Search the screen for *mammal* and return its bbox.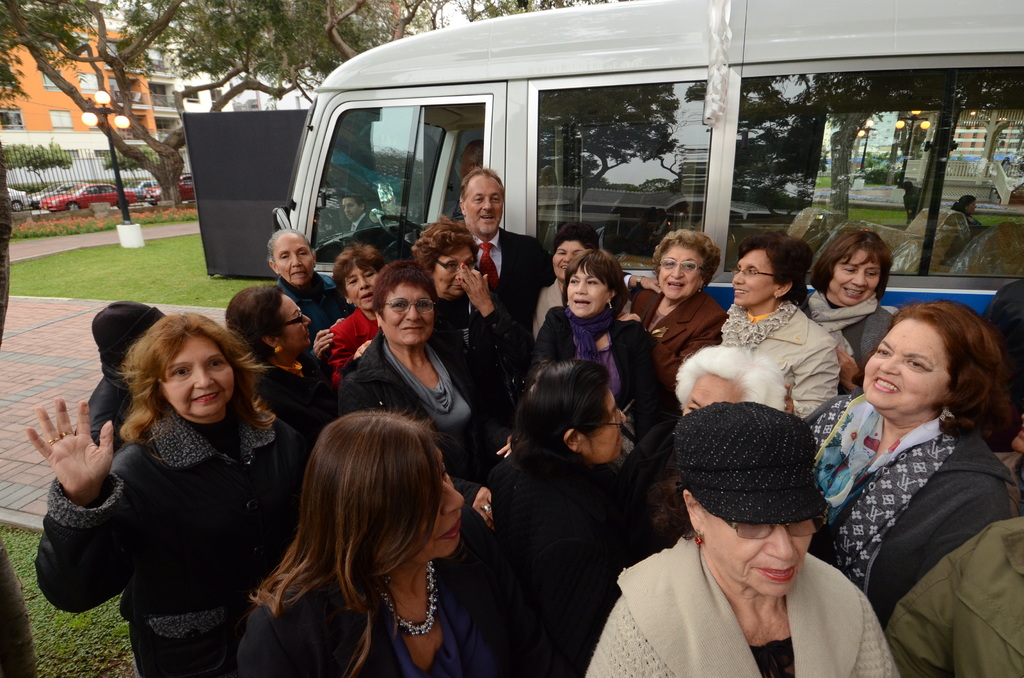
Found: {"x1": 582, "y1": 402, "x2": 895, "y2": 677}.
